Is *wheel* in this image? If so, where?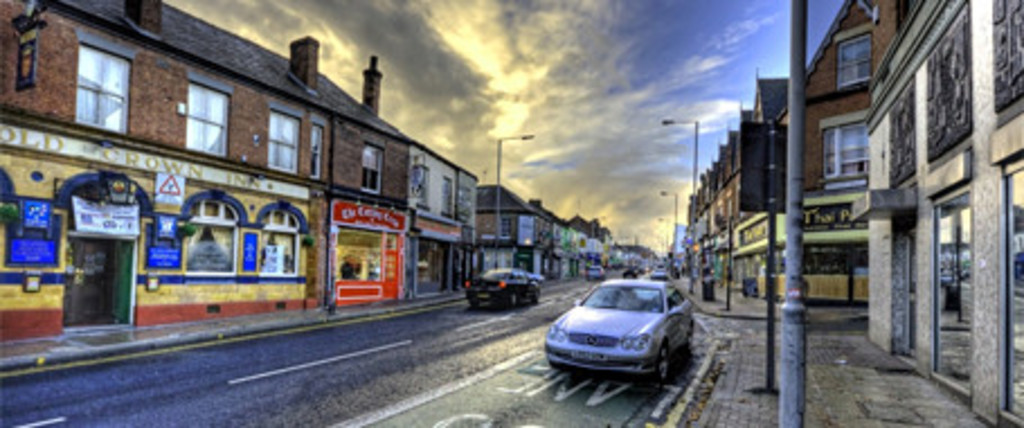
Yes, at select_region(689, 329, 698, 358).
